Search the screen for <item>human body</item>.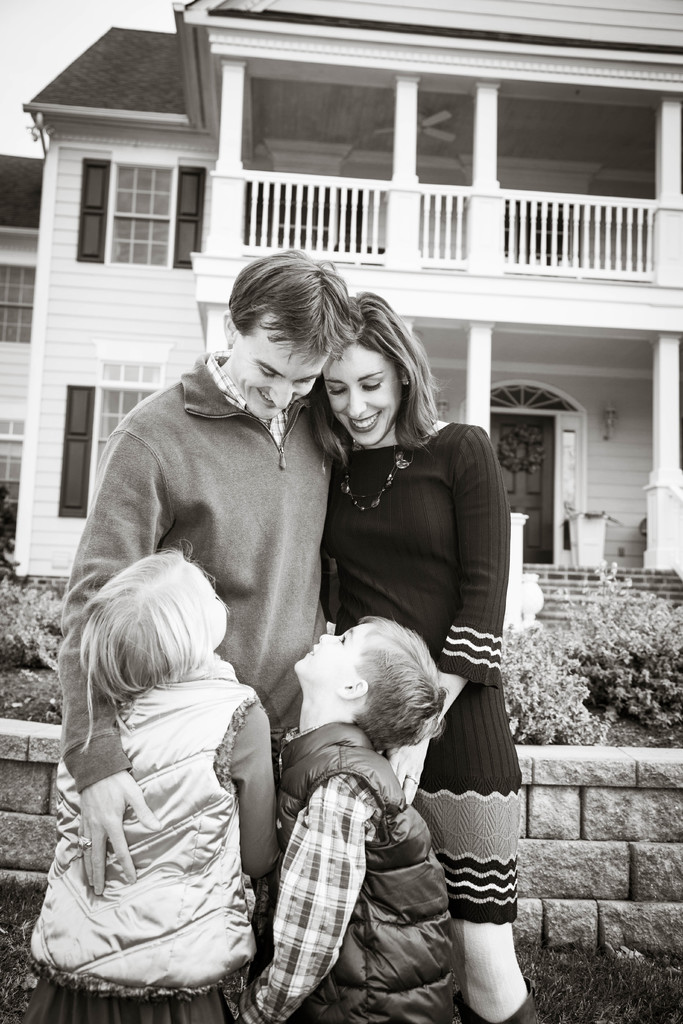
Found at left=227, top=721, right=461, bottom=1023.
